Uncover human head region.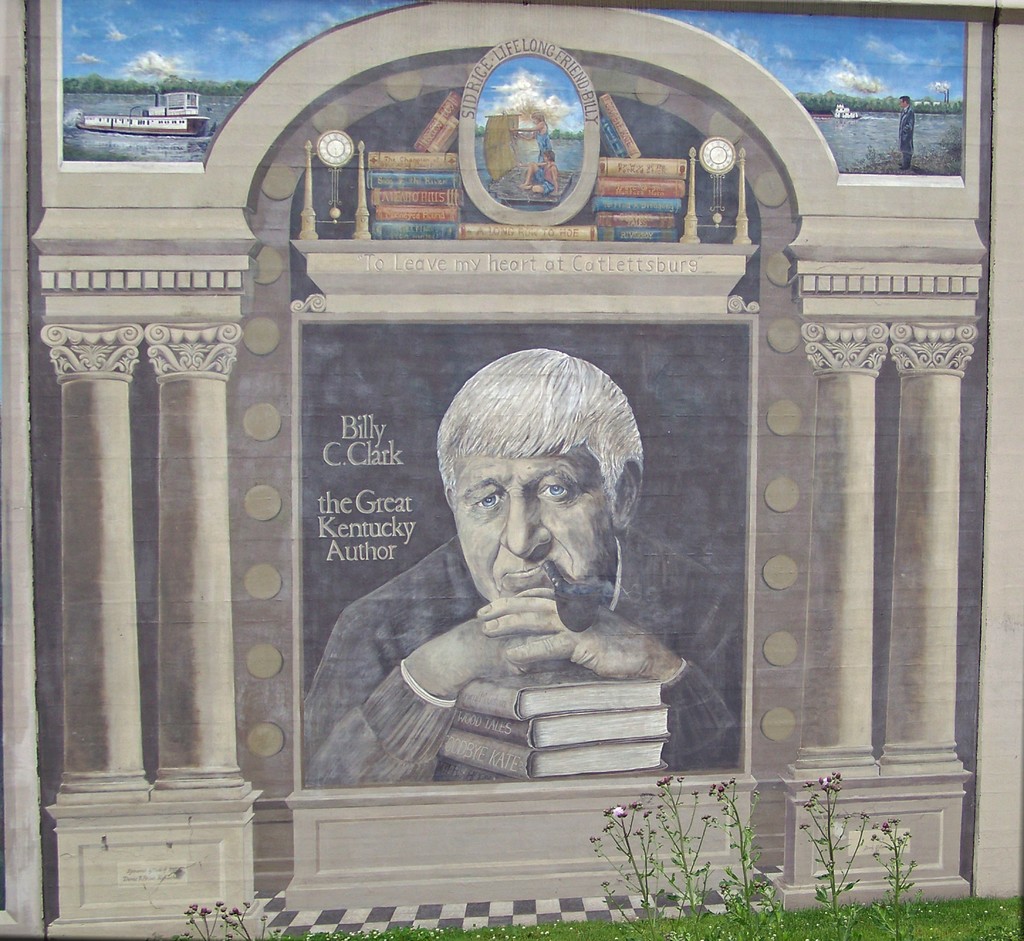
Uncovered: box(899, 95, 909, 108).
